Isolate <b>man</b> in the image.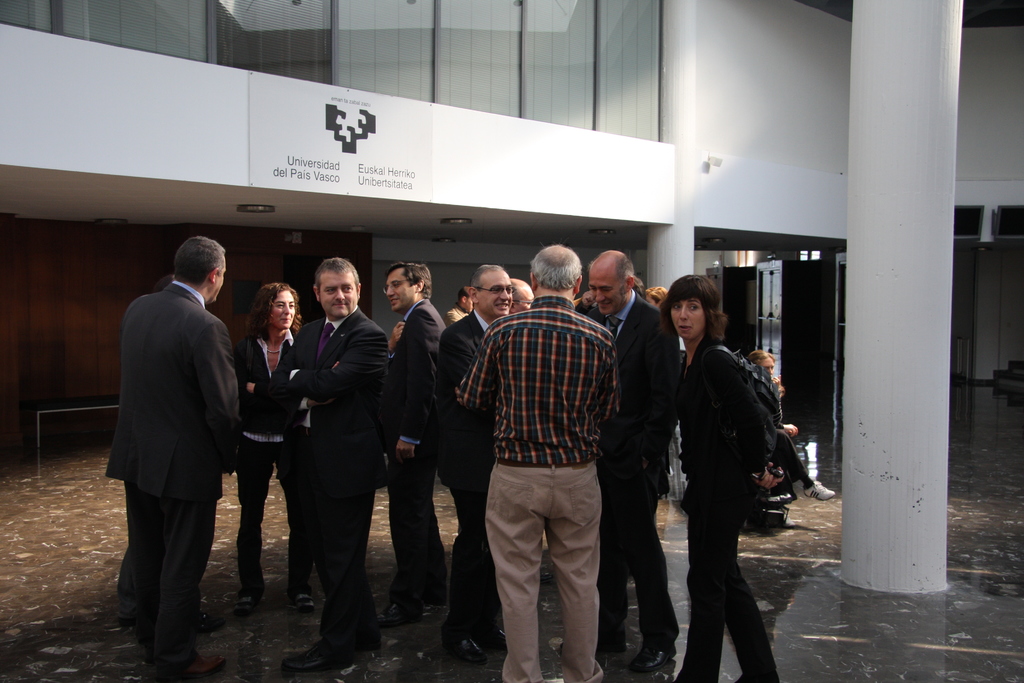
Isolated region: select_region(278, 256, 390, 680).
